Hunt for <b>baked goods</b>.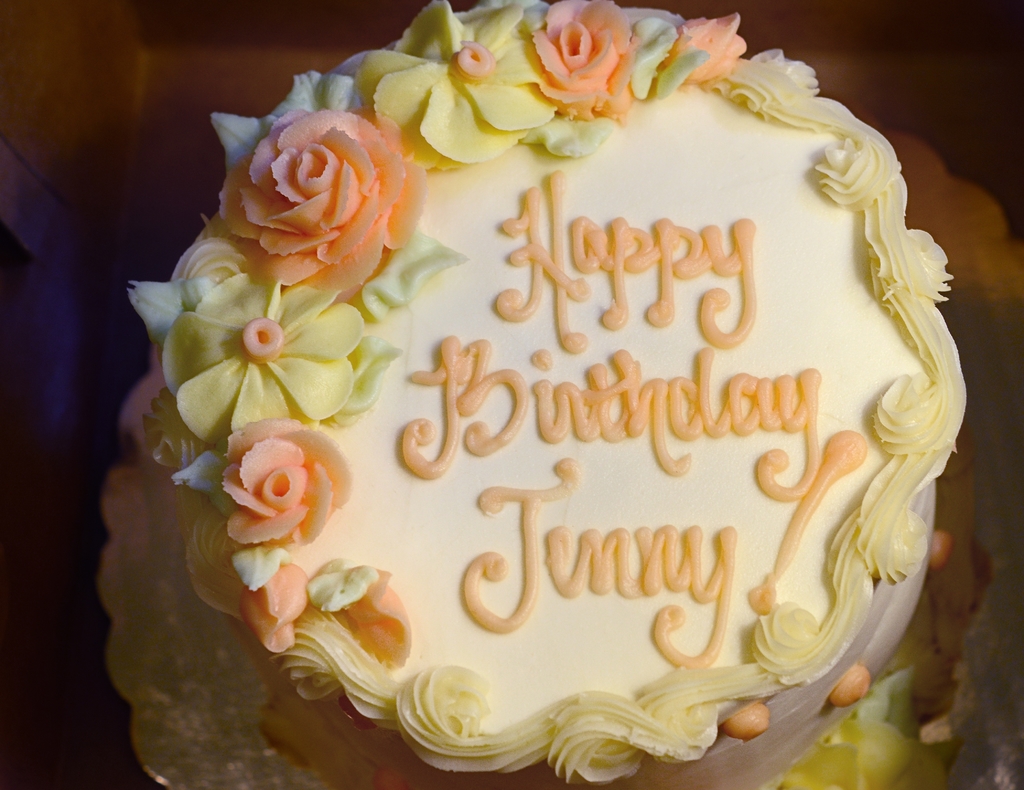
Hunted down at Rect(73, 0, 986, 789).
